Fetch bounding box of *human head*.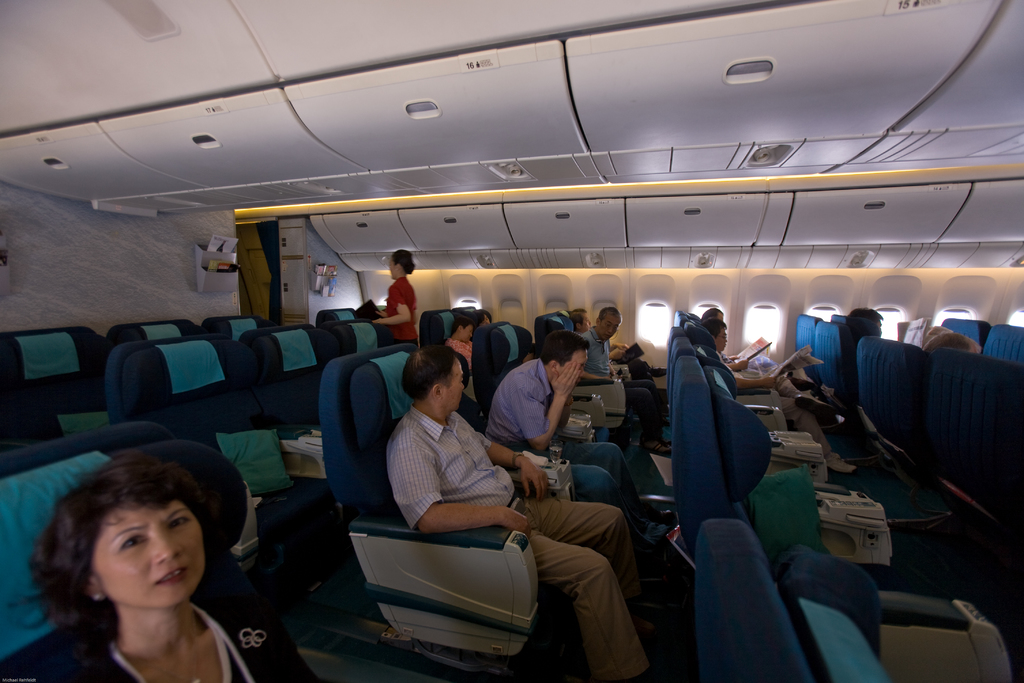
Bbox: locate(388, 248, 415, 280).
